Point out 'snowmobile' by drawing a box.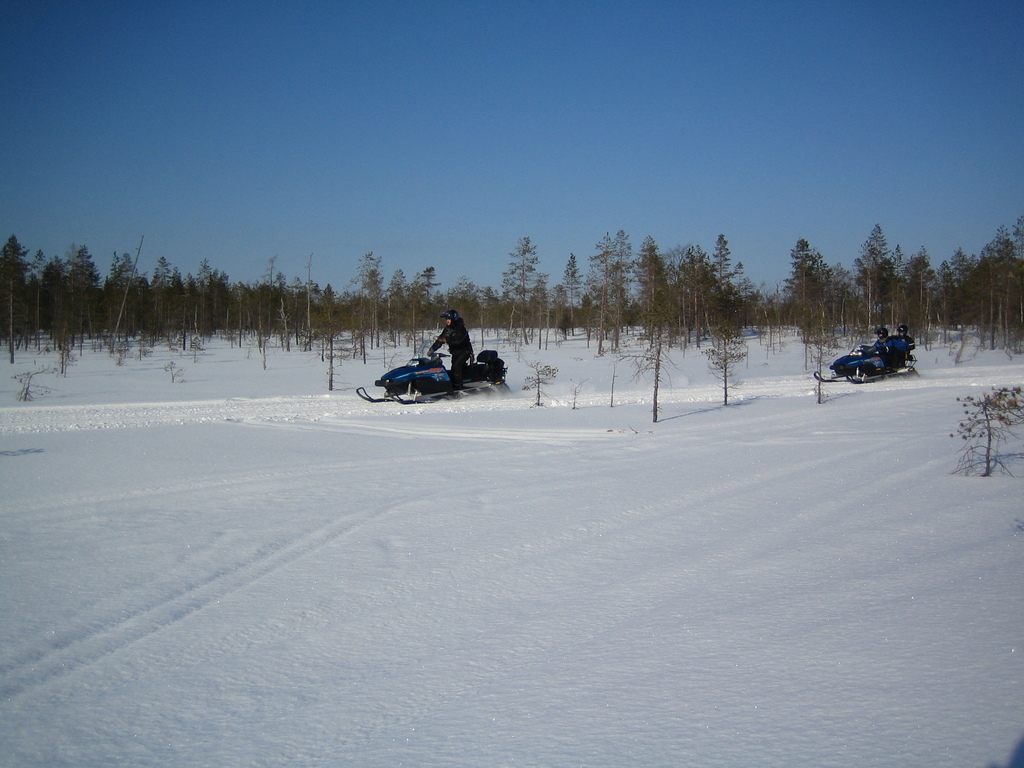
bbox=(356, 348, 510, 402).
